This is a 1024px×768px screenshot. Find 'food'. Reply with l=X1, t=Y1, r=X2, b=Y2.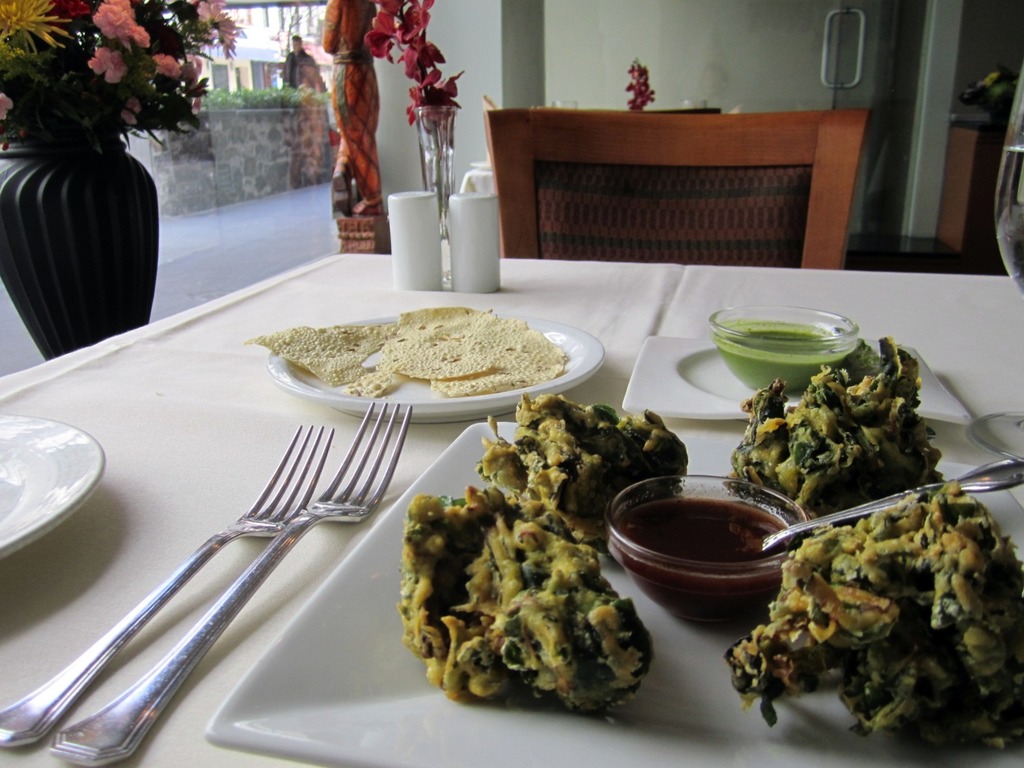
l=712, t=318, r=844, b=401.
